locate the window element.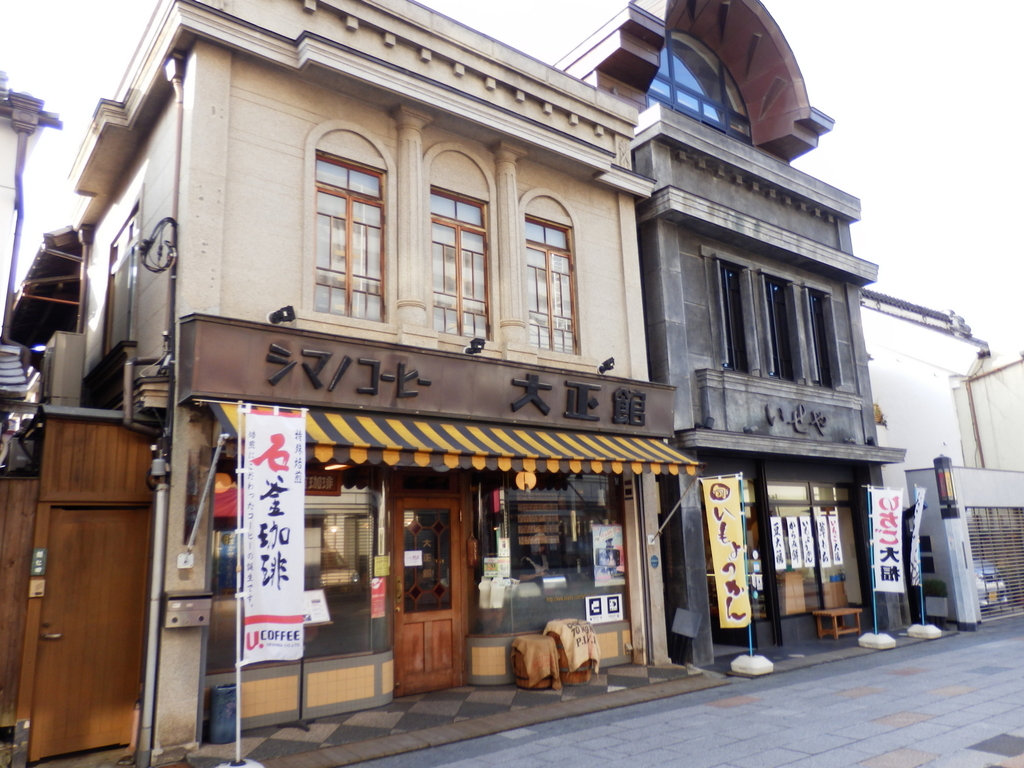
Element bbox: (424, 182, 494, 345).
